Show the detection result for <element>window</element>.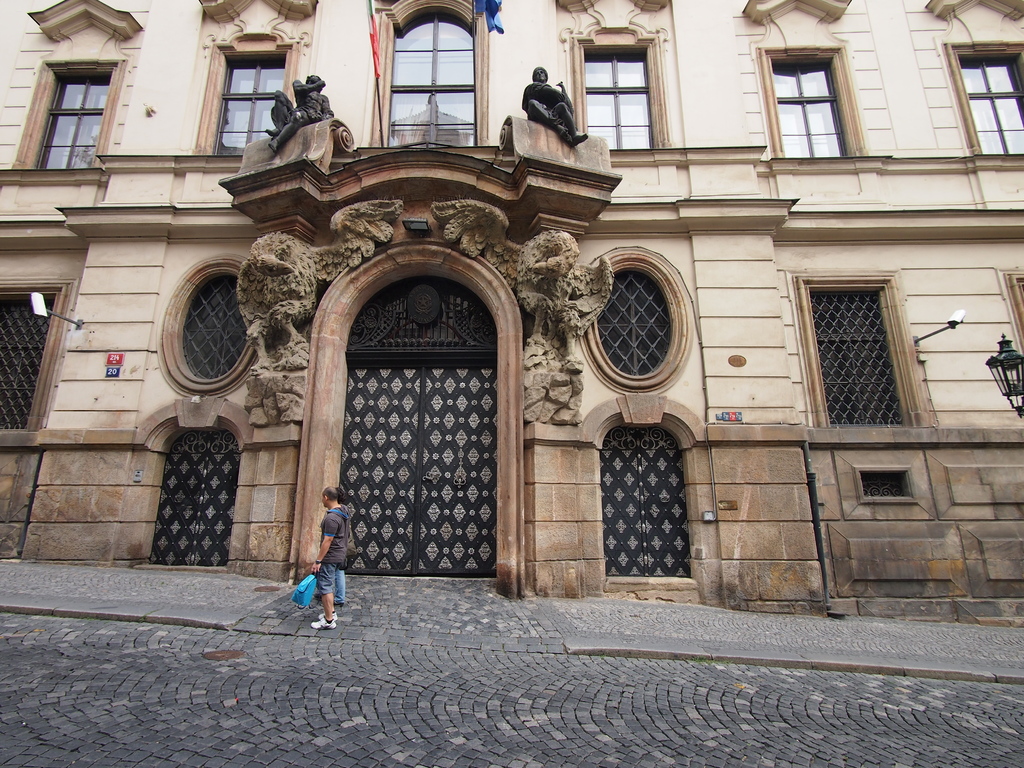
Rect(596, 268, 675, 377).
